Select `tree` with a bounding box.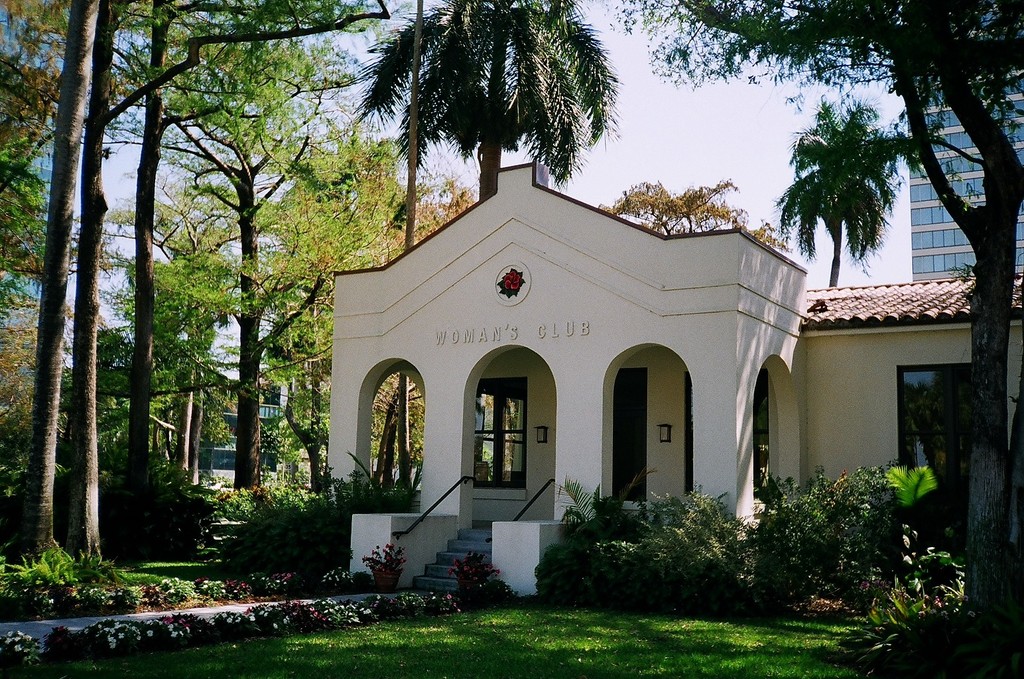
<bbox>609, 0, 1023, 627</bbox>.
